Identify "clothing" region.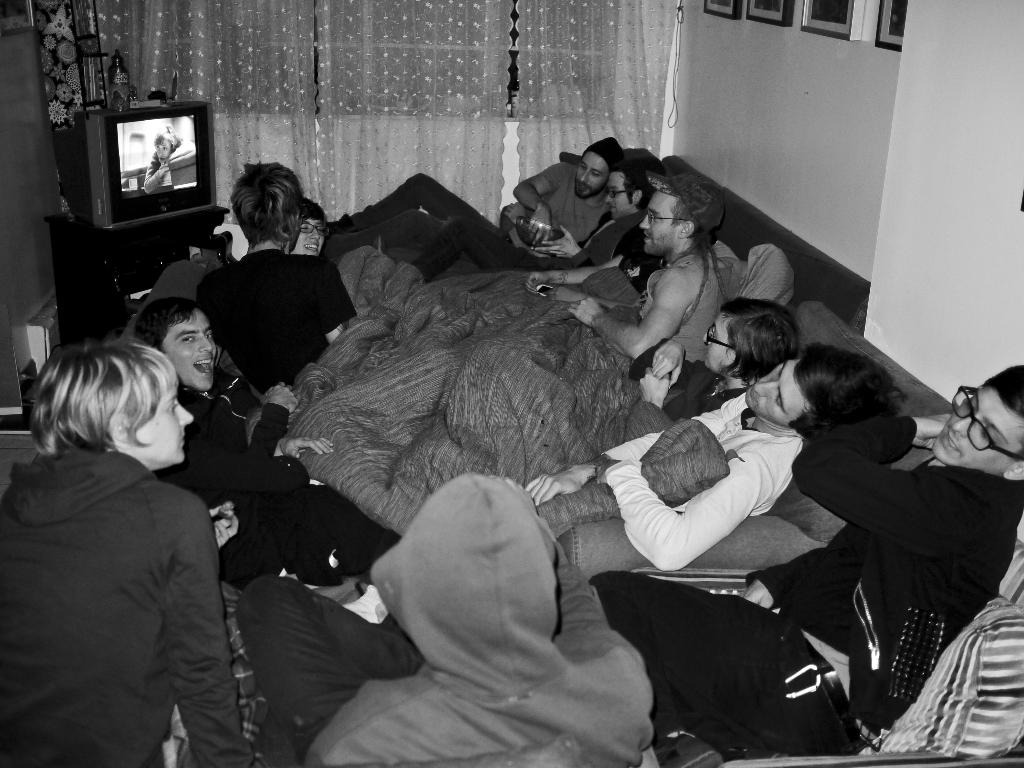
Region: BBox(137, 224, 257, 303).
